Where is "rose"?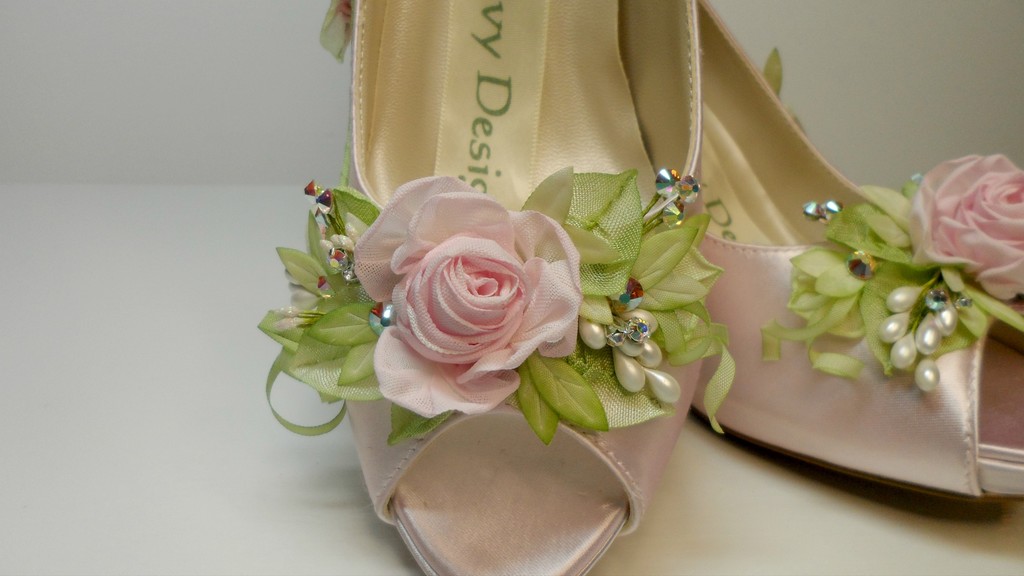
[911, 153, 1023, 301].
